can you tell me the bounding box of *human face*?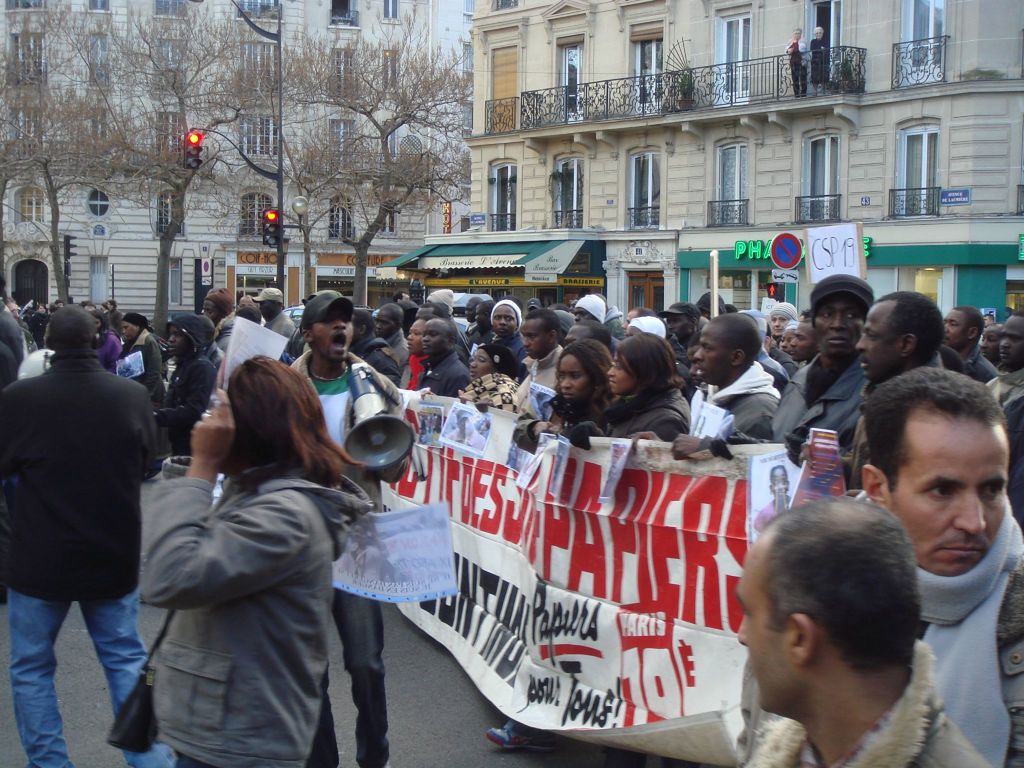
[120, 320, 138, 339].
